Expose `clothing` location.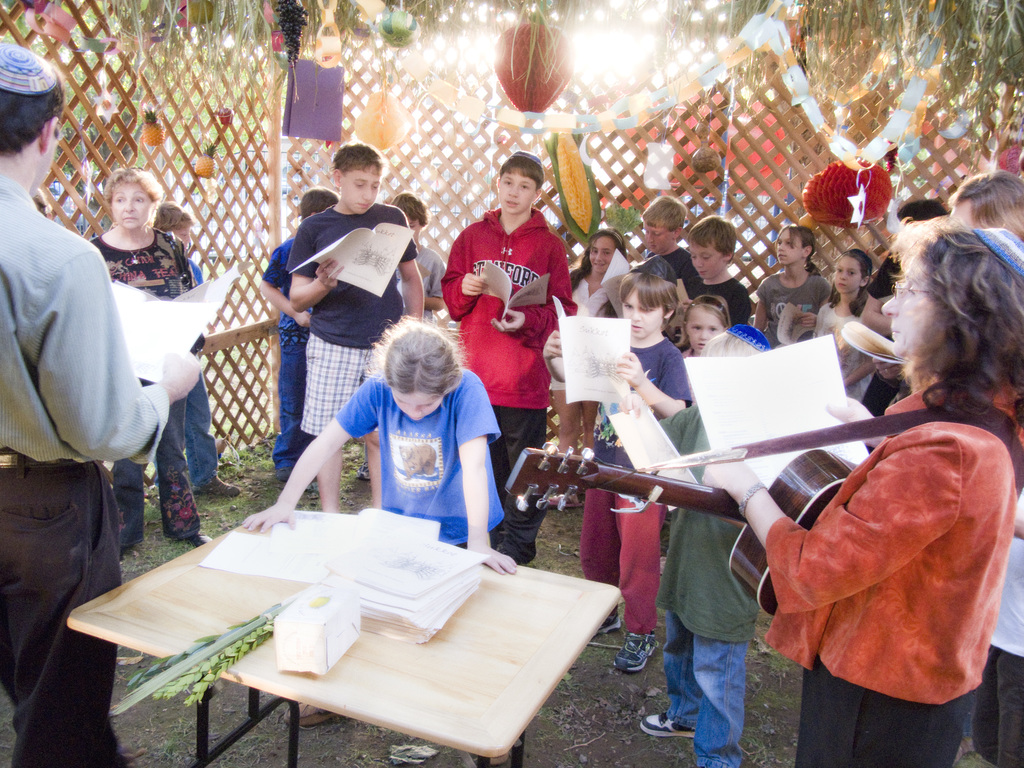
Exposed at crop(290, 202, 442, 447).
